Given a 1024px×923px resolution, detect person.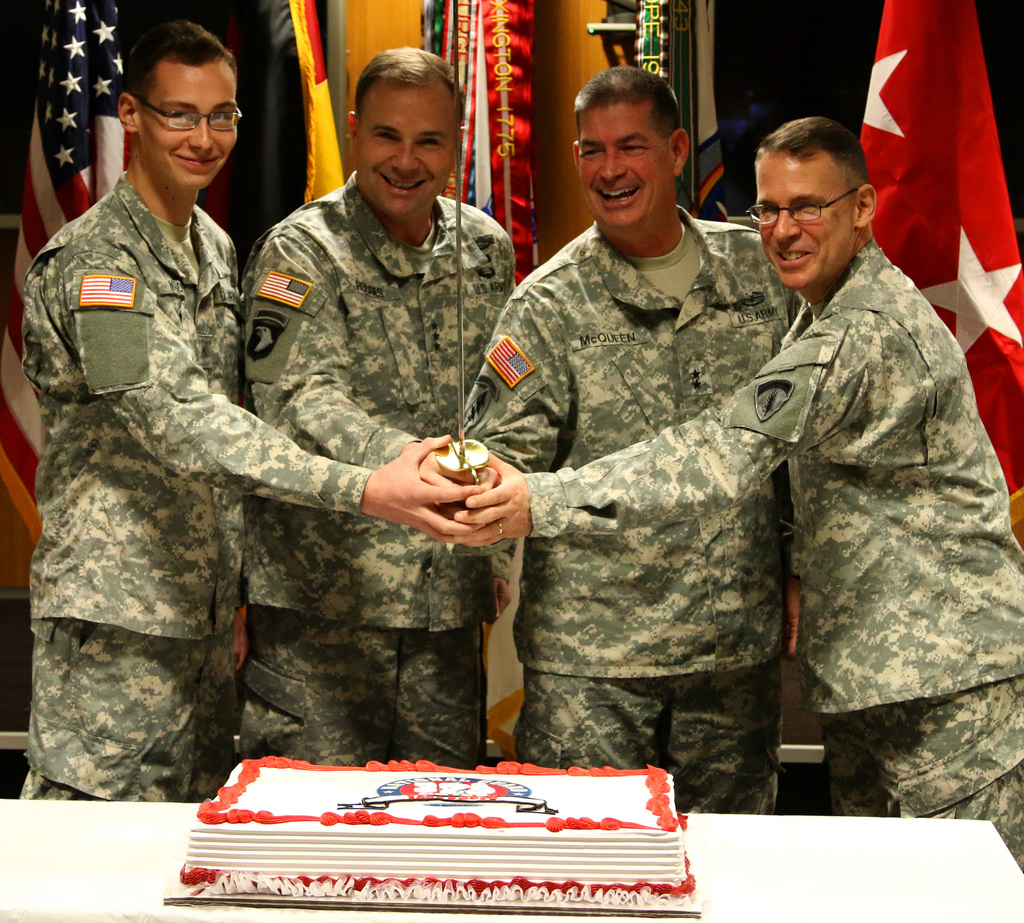
[452, 57, 802, 811].
